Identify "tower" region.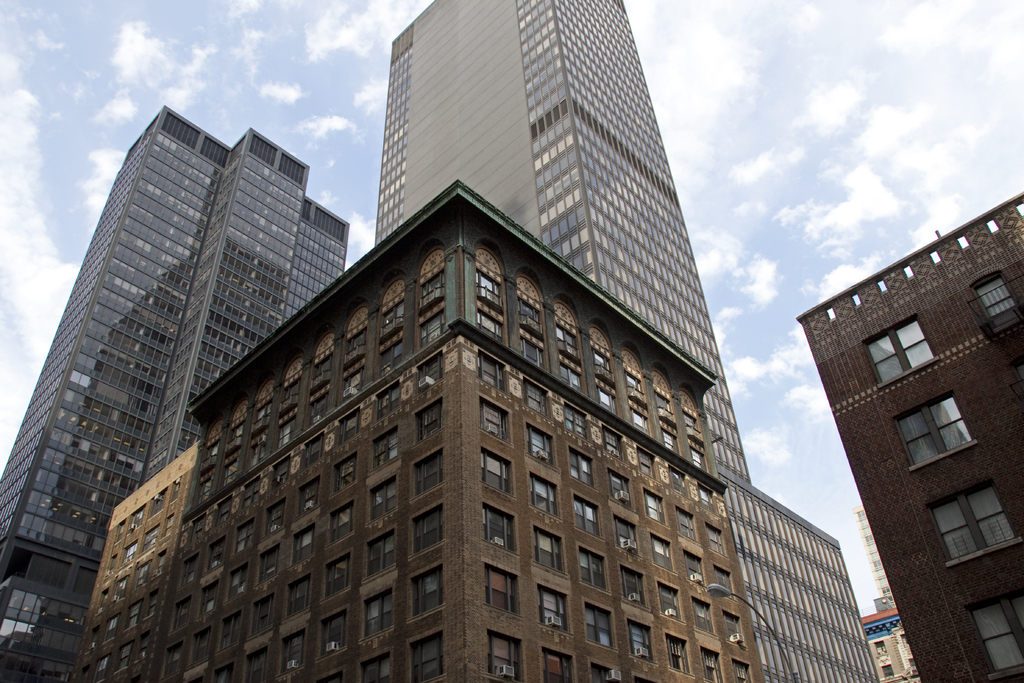
Region: <bbox>350, 0, 749, 485</bbox>.
